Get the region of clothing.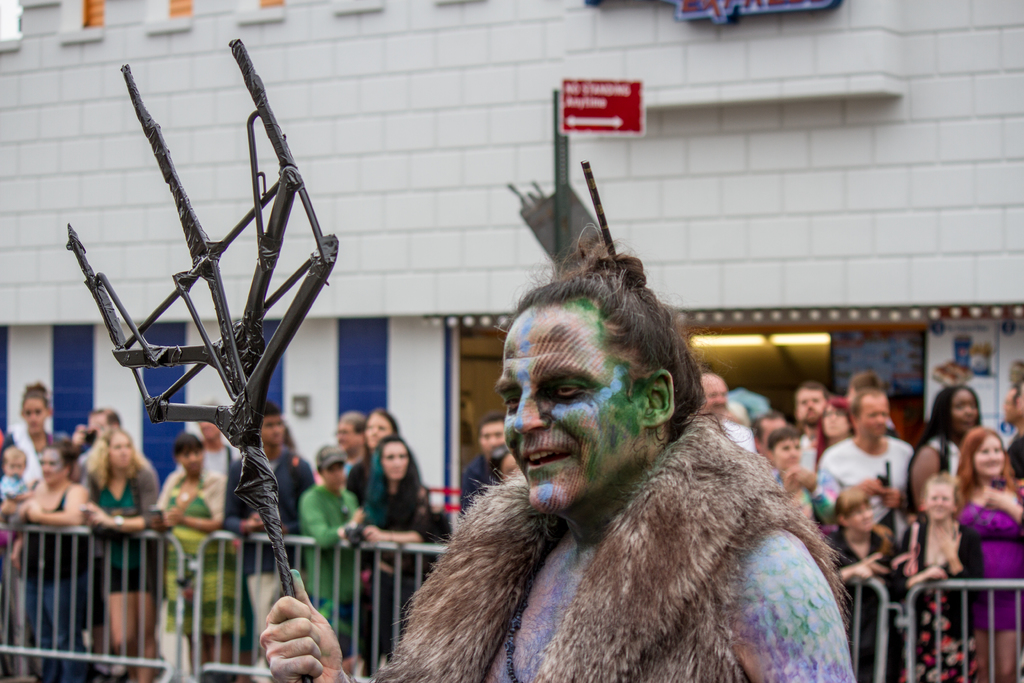
813/436/908/538.
